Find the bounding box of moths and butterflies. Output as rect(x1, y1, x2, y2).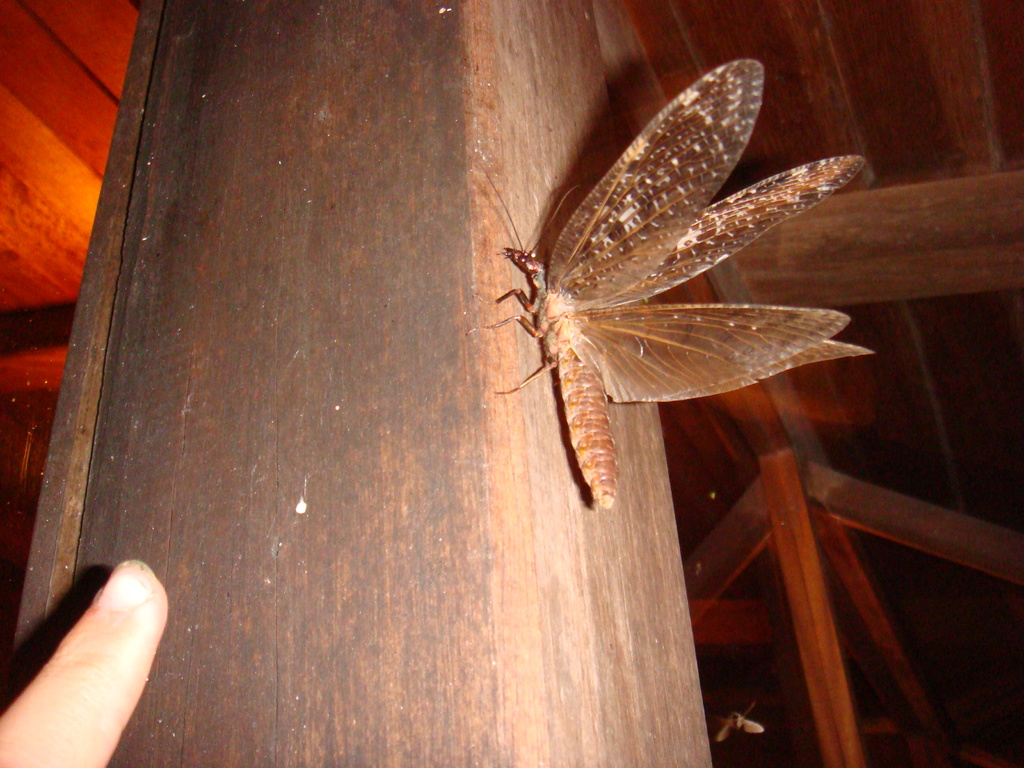
rect(712, 696, 771, 750).
